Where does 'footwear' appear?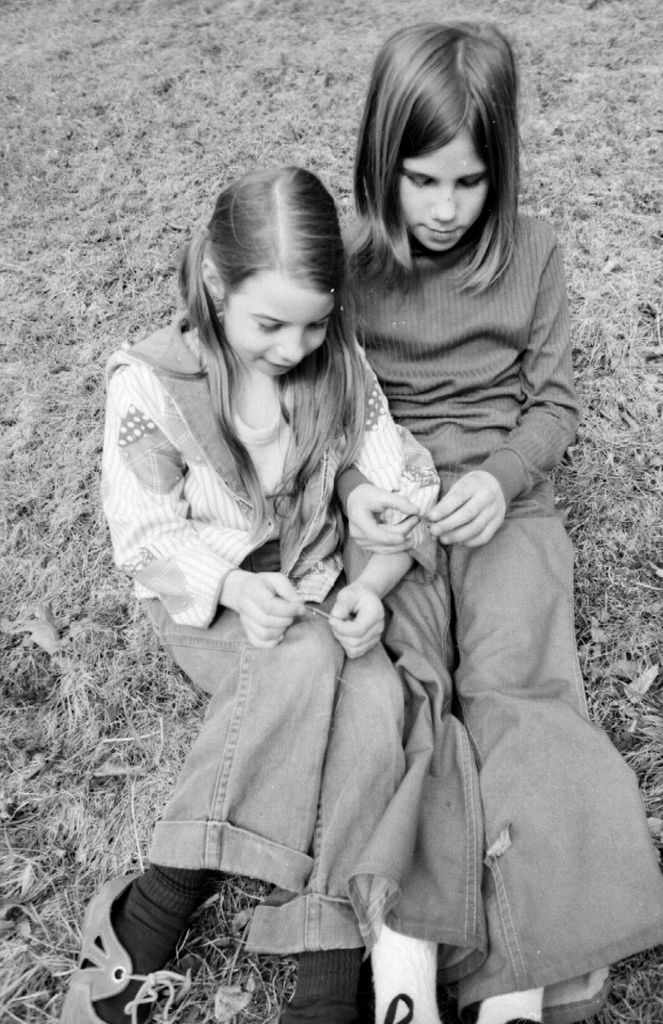
Appears at [left=61, top=857, right=236, bottom=1012].
